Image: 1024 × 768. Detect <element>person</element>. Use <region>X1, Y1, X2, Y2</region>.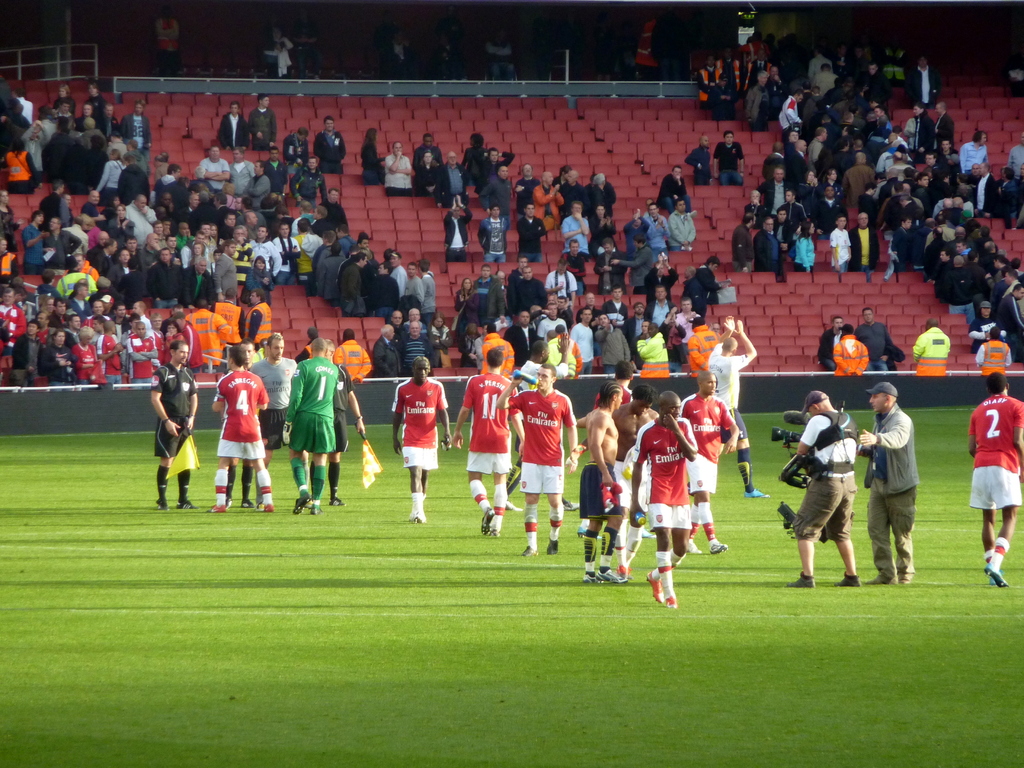
<region>547, 321, 588, 378</region>.
